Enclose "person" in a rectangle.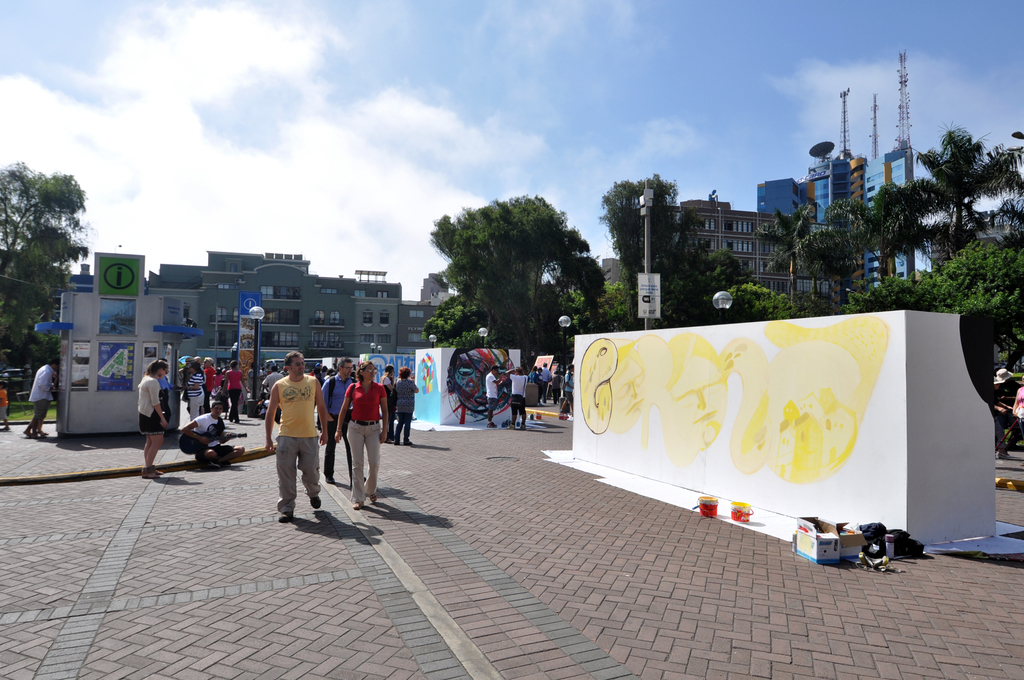
region(268, 364, 292, 384).
